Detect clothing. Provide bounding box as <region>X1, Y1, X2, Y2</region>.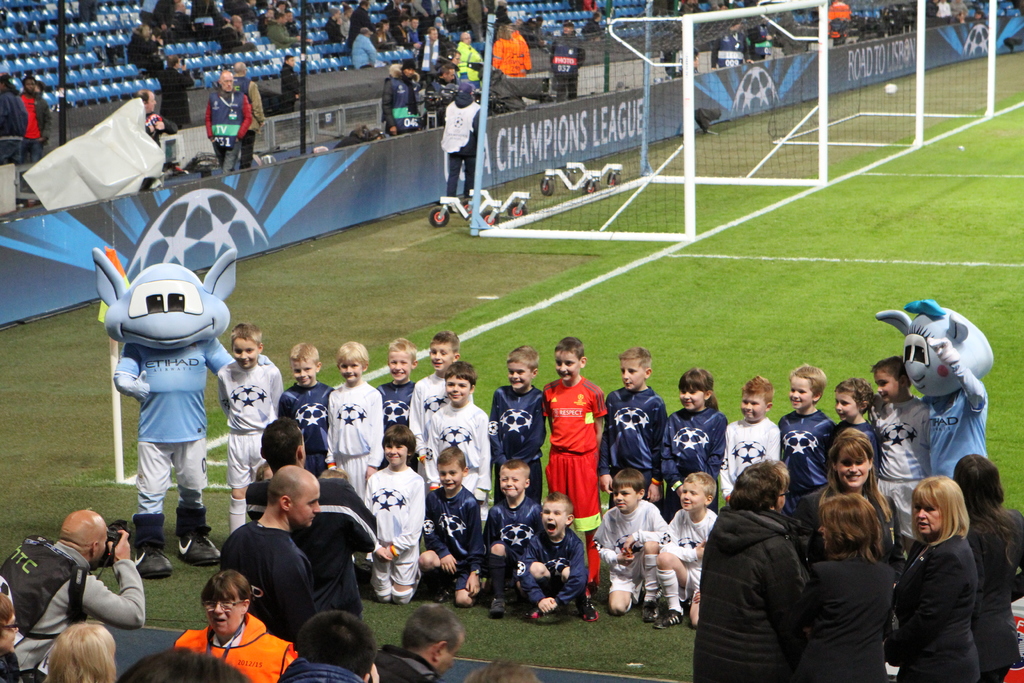
<region>223, 0, 257, 21</region>.
